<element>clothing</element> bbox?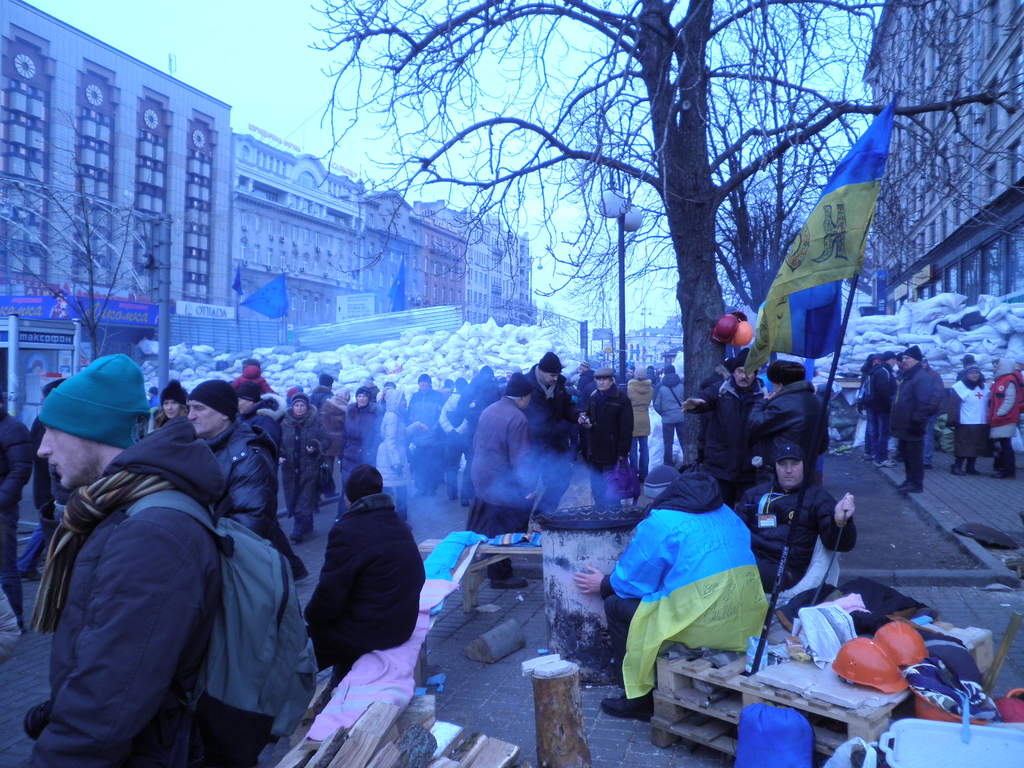
281 411 335 532
